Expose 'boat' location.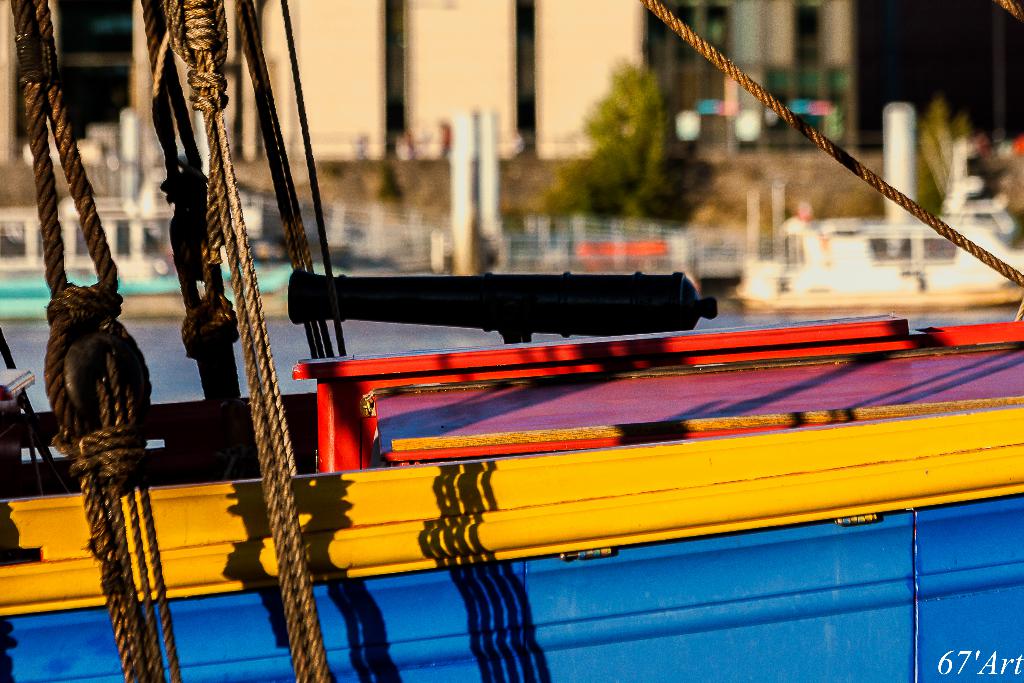
Exposed at 83,50,1023,650.
